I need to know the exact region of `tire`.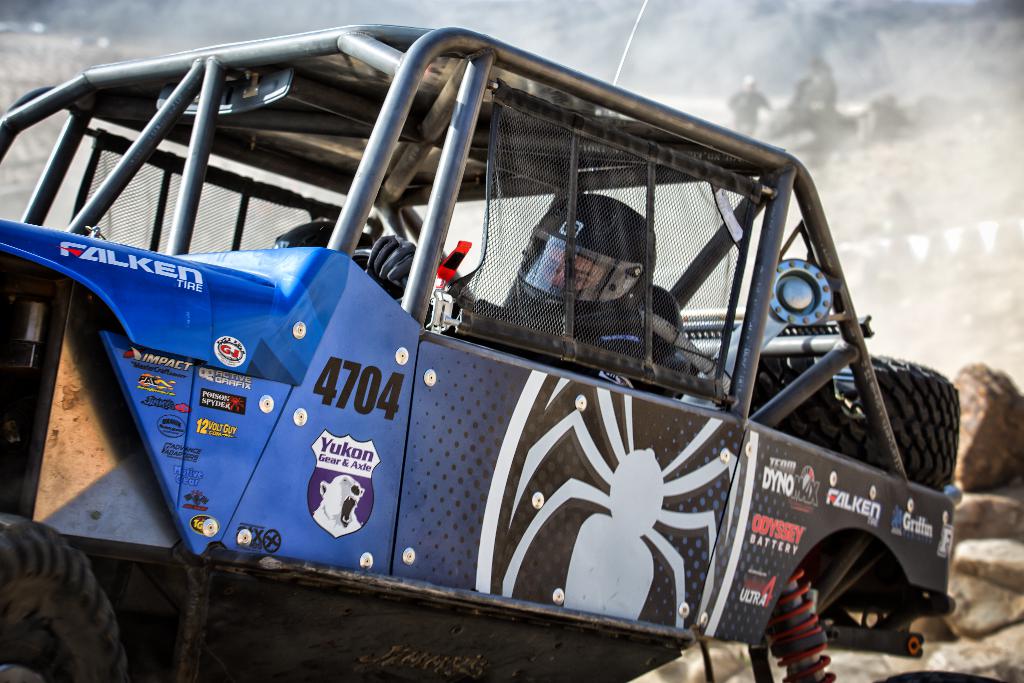
Region: BBox(872, 670, 1002, 682).
